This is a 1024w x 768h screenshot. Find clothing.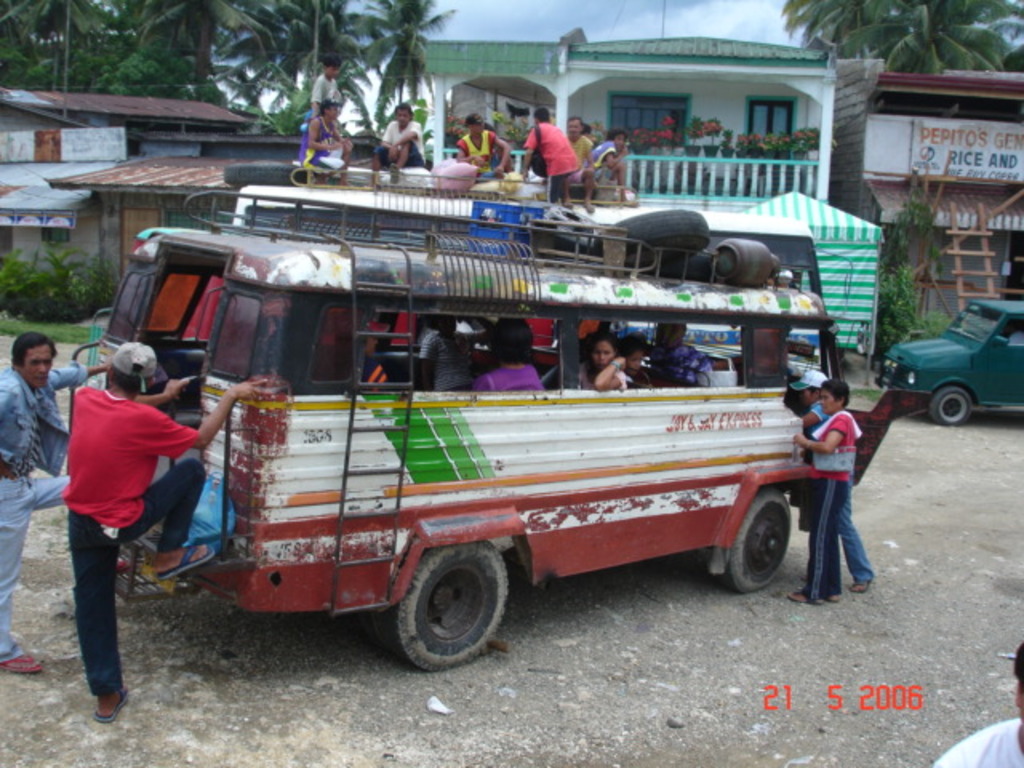
Bounding box: bbox=(53, 398, 197, 688).
